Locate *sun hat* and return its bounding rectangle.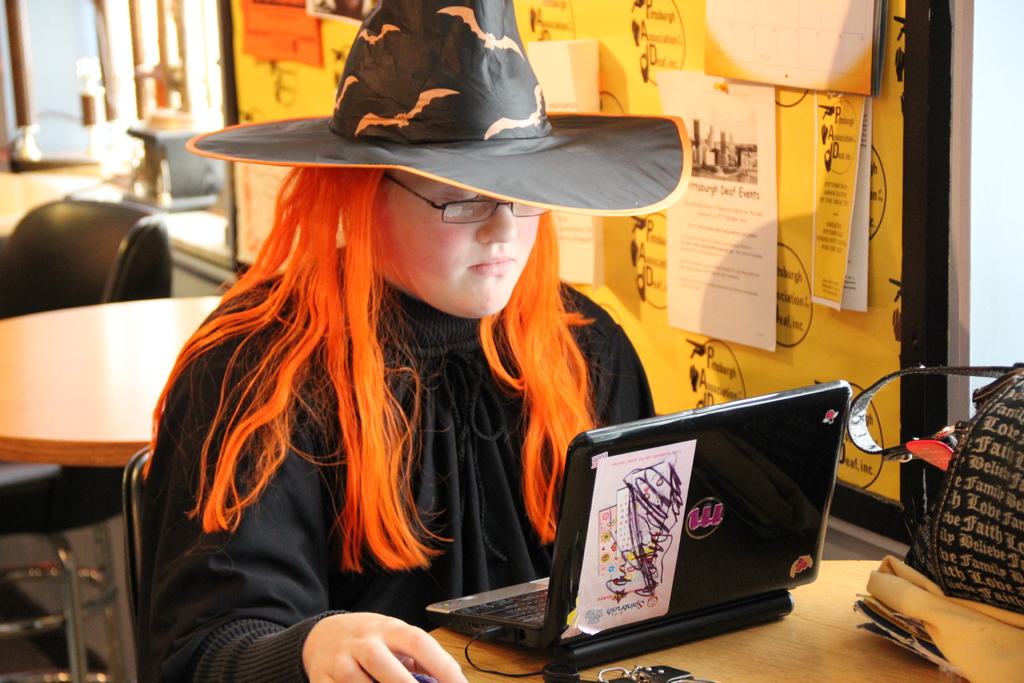
Rect(178, 0, 699, 227).
